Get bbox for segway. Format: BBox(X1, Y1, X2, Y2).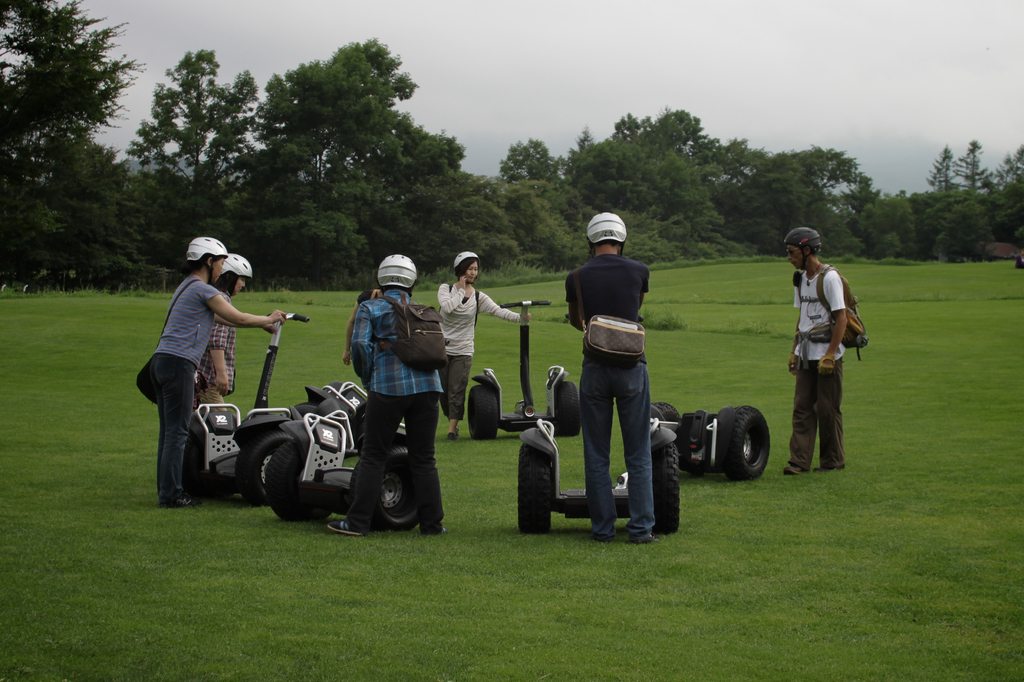
BBox(259, 412, 422, 531).
